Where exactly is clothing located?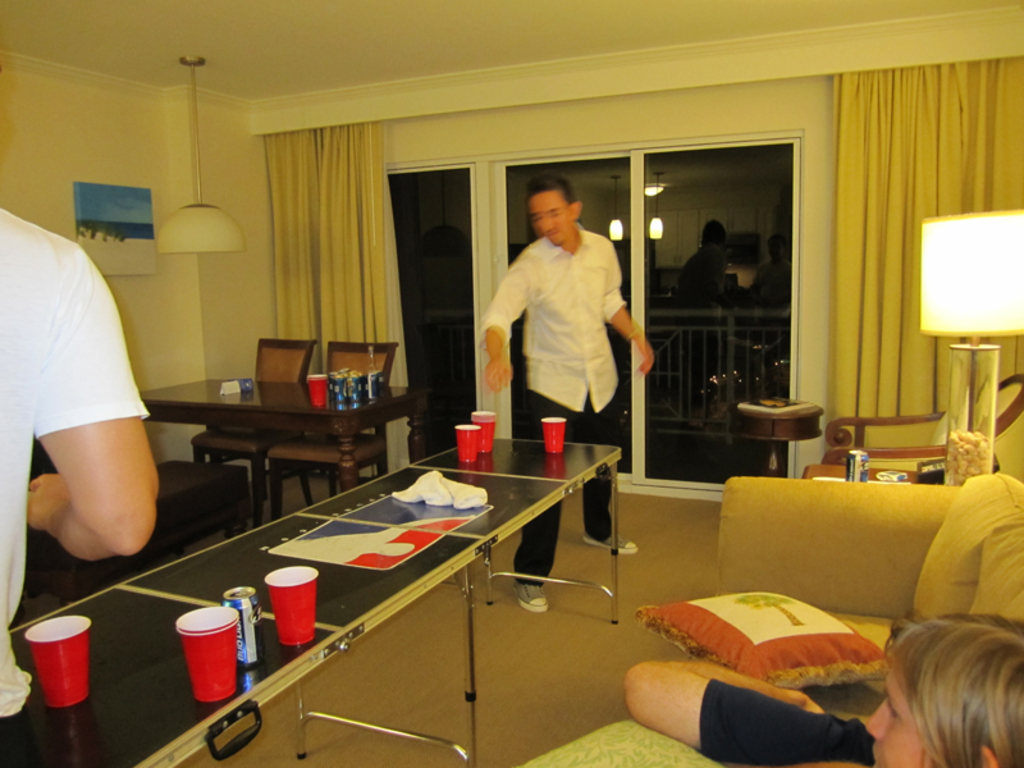
Its bounding box is box=[480, 236, 636, 593].
